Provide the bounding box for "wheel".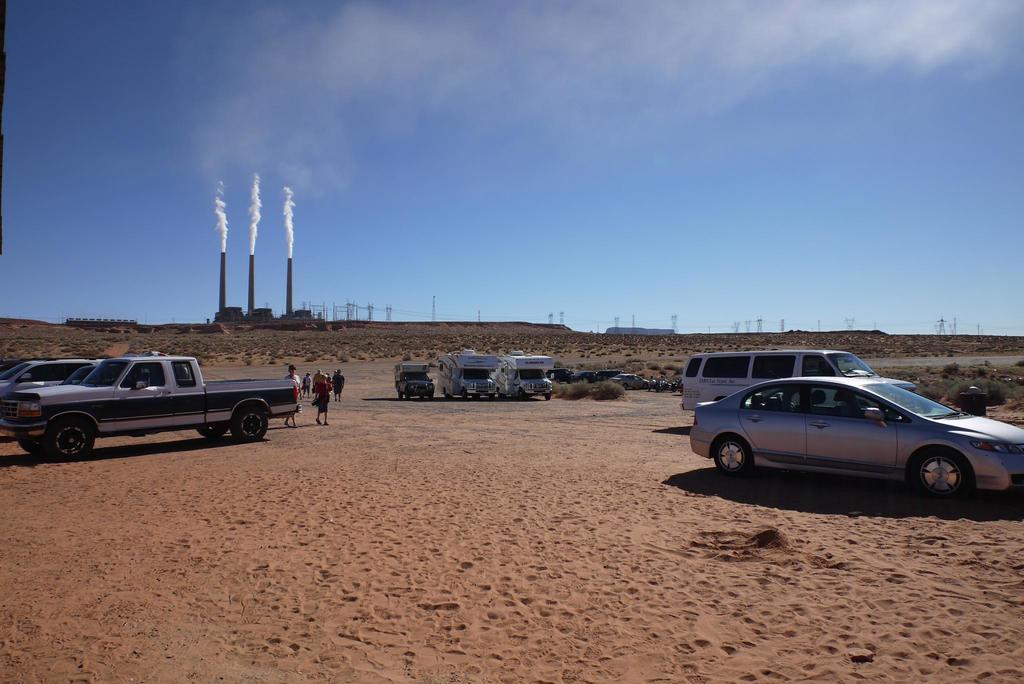
BBox(546, 393, 552, 401).
